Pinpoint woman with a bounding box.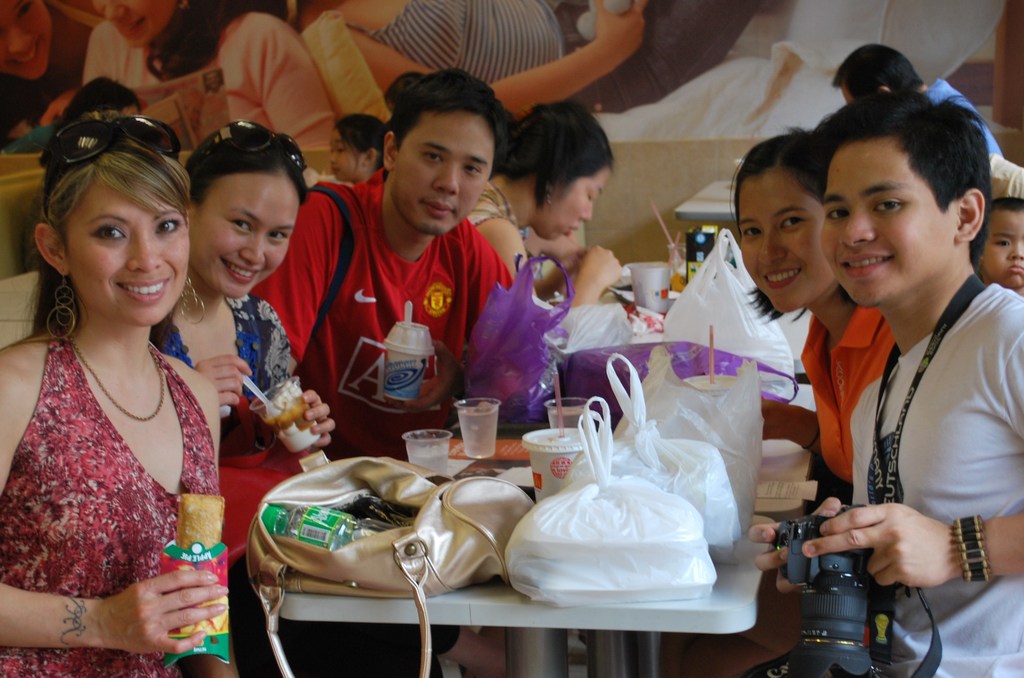
(147,120,333,459).
